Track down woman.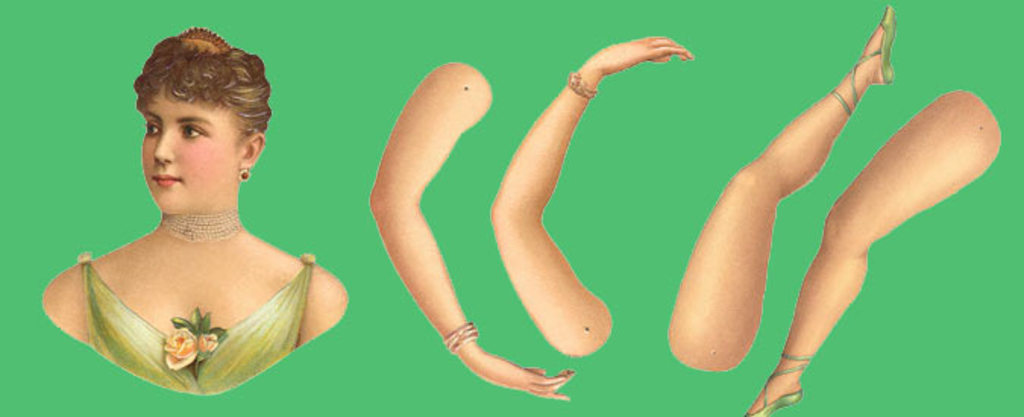
Tracked to [36,26,347,406].
